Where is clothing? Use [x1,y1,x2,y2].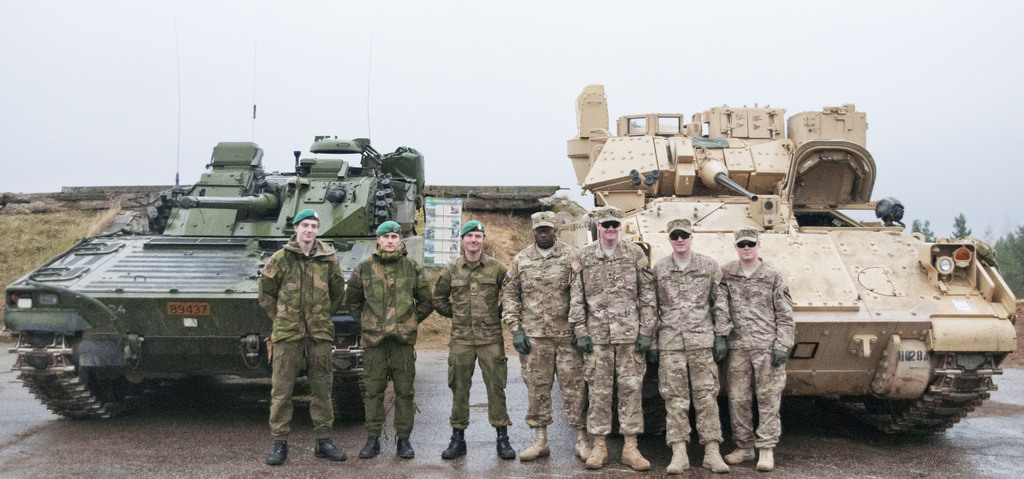
[712,264,797,442].
